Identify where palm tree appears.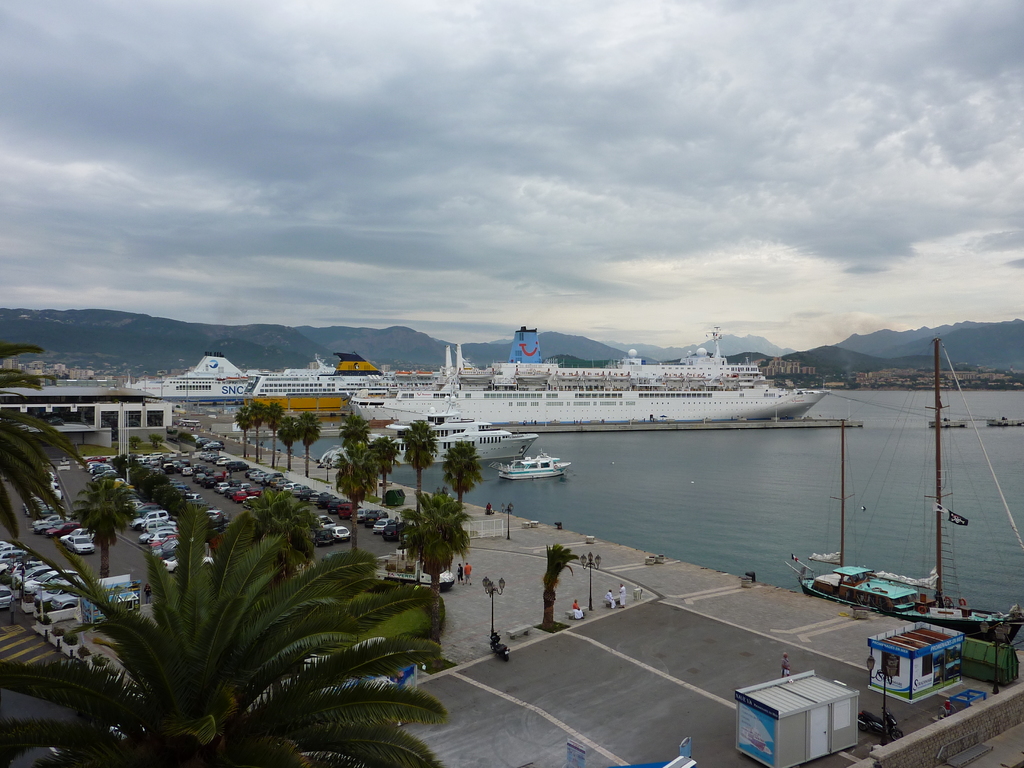
Appears at [390,410,435,496].
